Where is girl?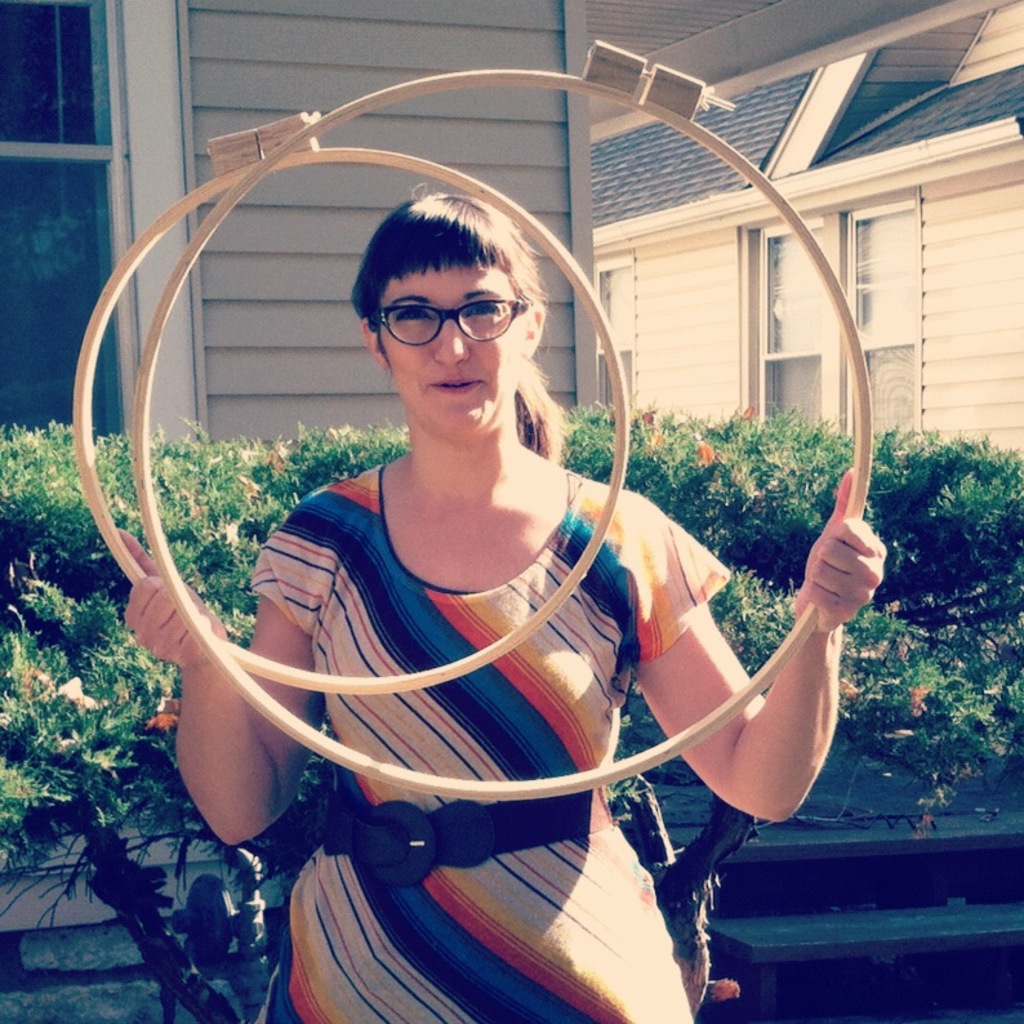
[111,186,890,1023].
